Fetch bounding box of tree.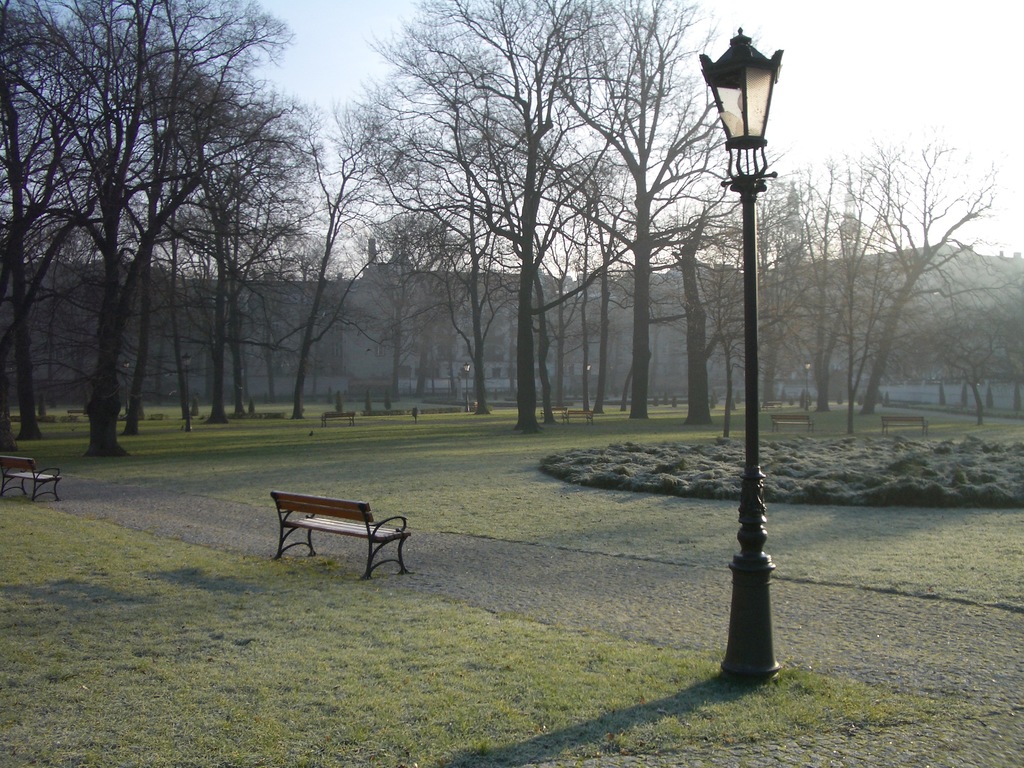
Bbox: (left=358, top=0, right=740, bottom=434).
